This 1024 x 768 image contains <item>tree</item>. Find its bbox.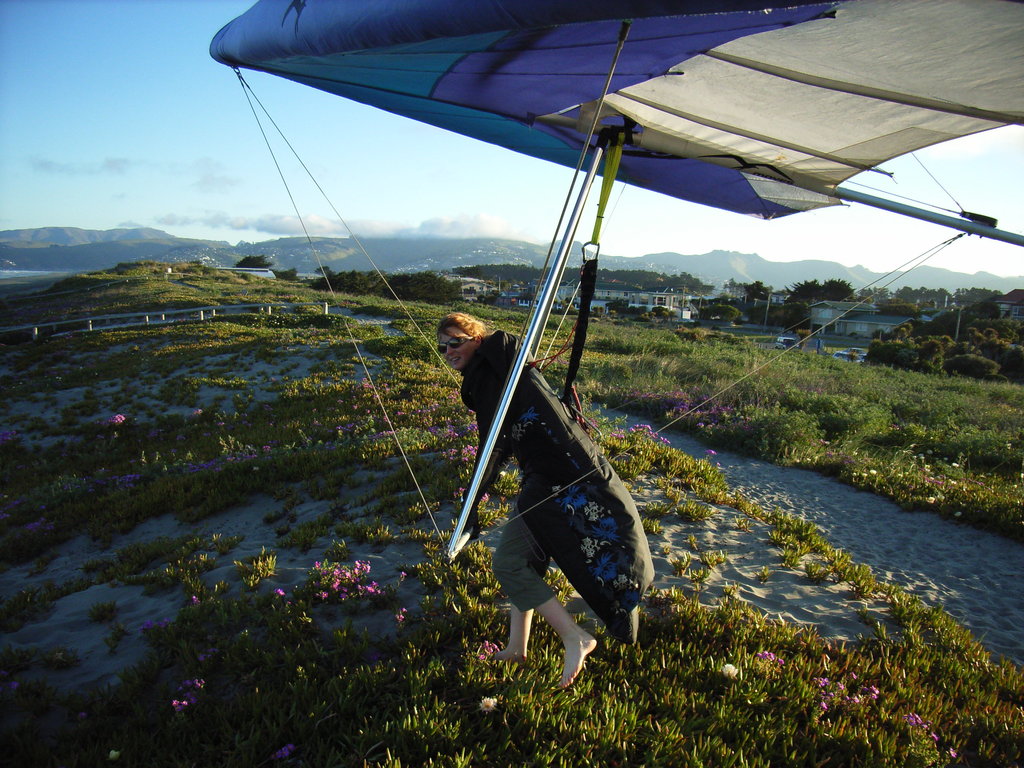
select_region(880, 303, 902, 310).
